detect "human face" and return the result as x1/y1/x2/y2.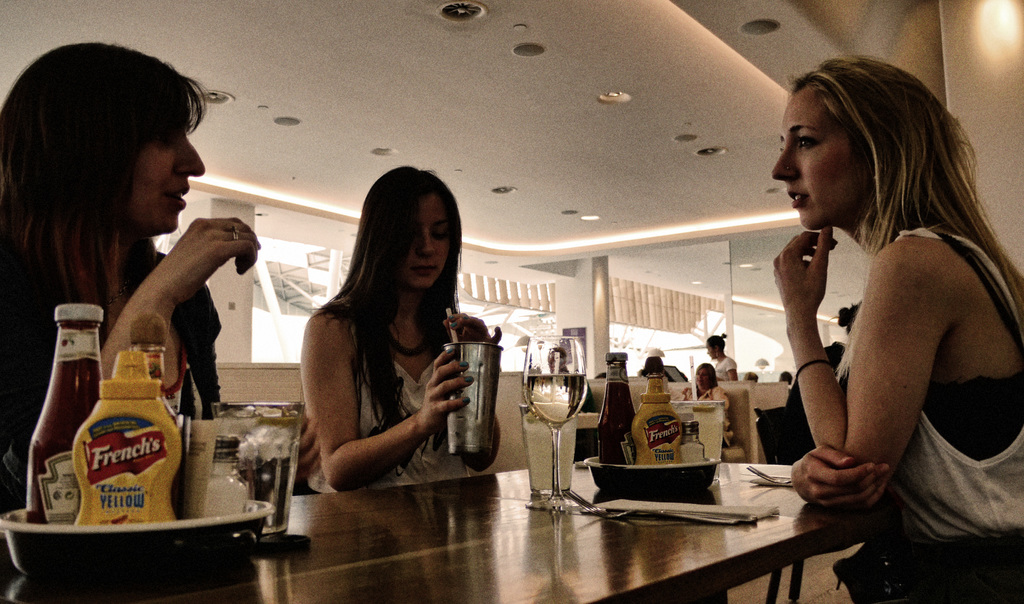
128/91/204/235.
